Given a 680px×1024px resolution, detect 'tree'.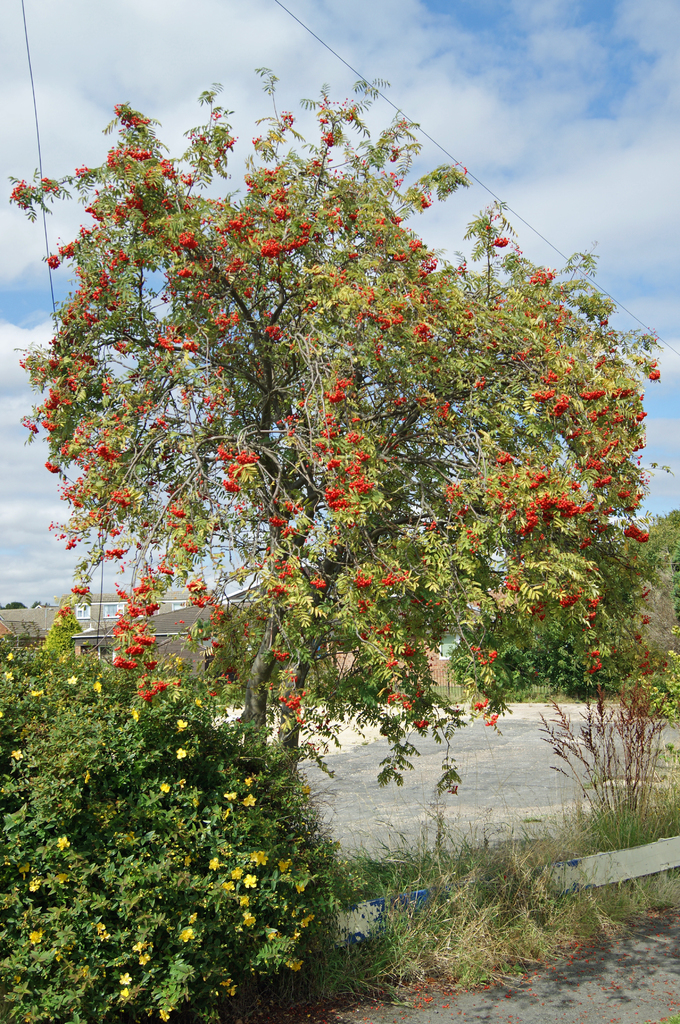
<box>21,35,656,862</box>.
